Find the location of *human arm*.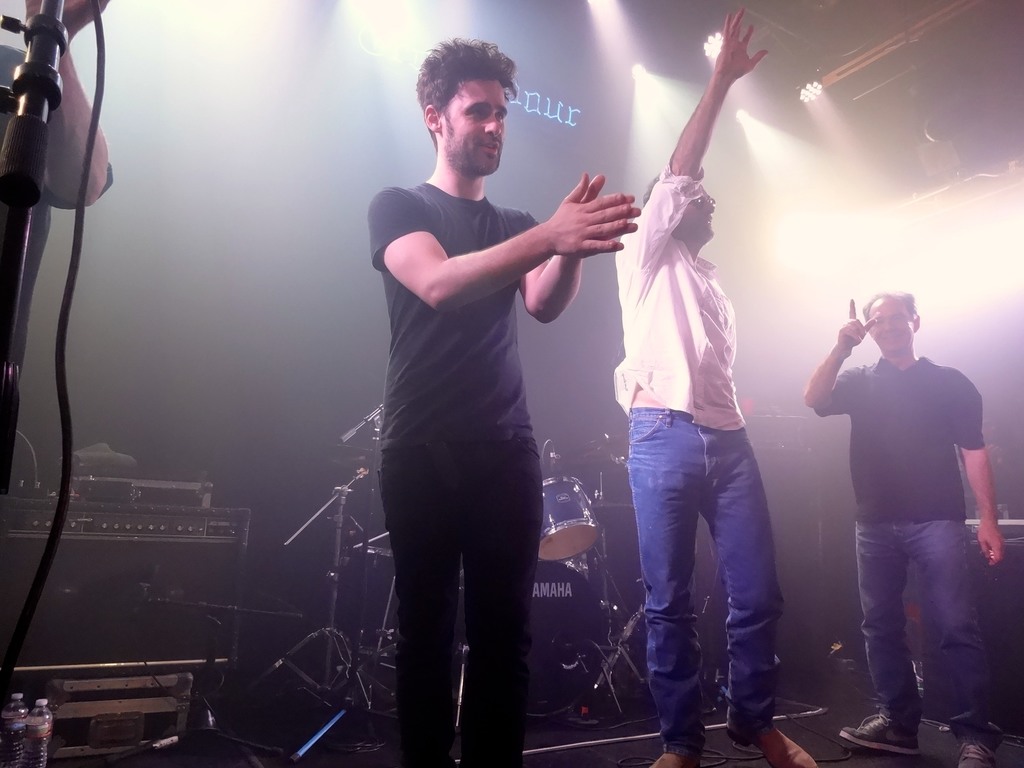
Location: 371 188 643 312.
